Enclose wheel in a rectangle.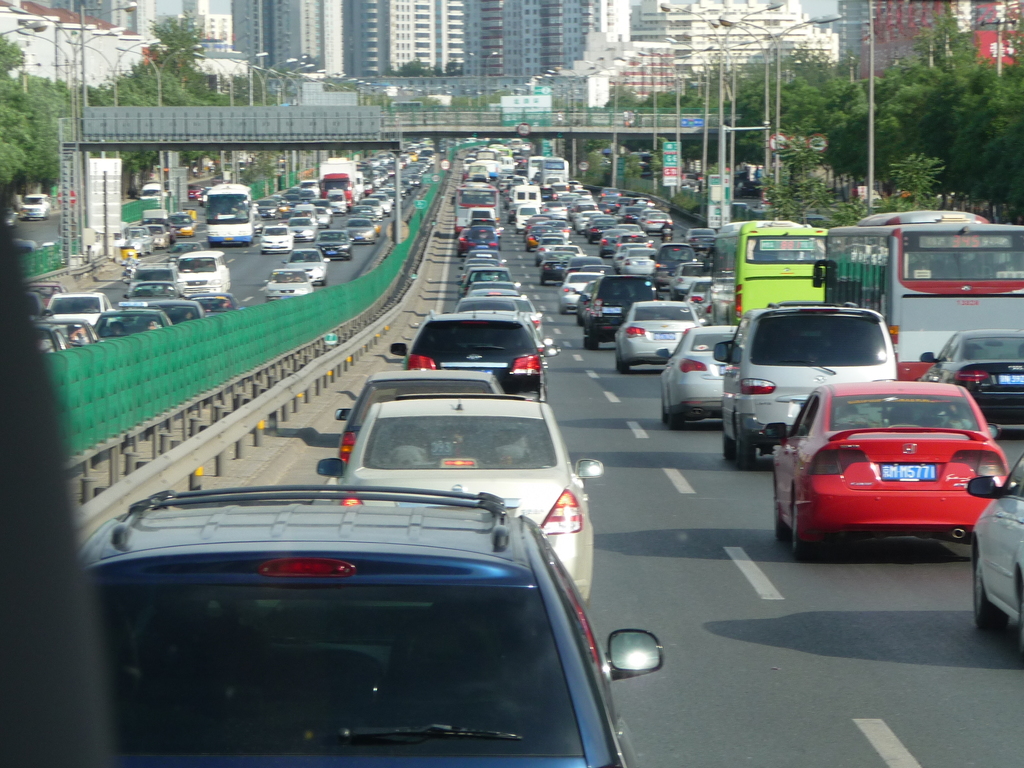
(left=661, top=404, right=668, bottom=424).
